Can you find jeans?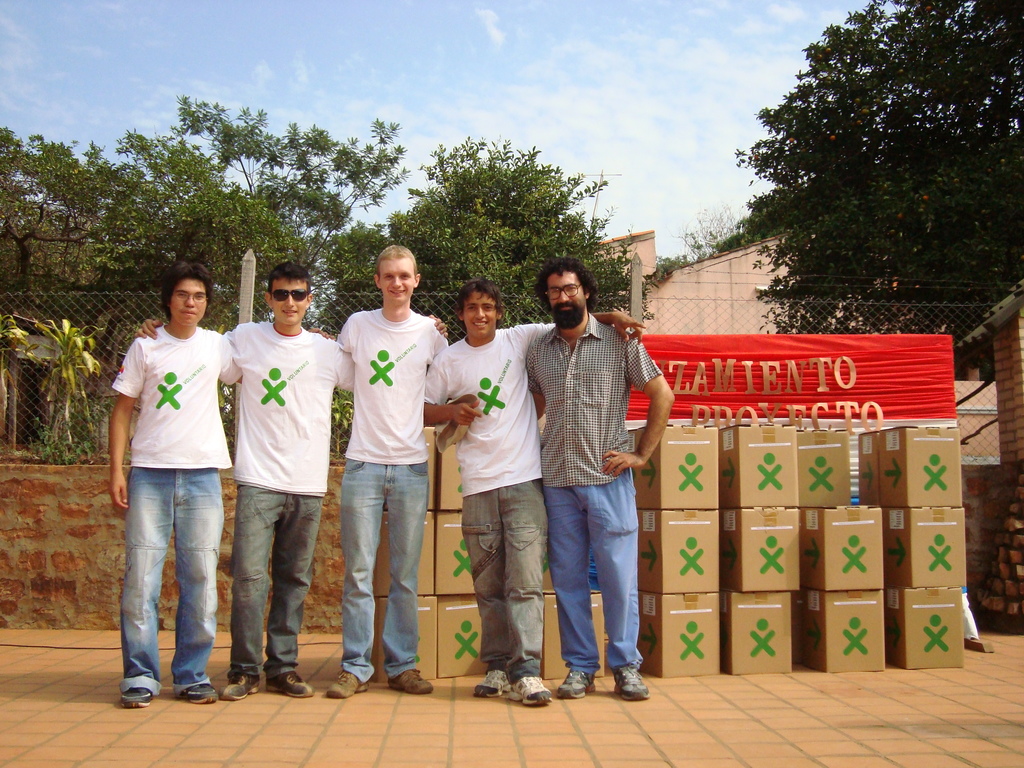
Yes, bounding box: BBox(118, 464, 214, 710).
